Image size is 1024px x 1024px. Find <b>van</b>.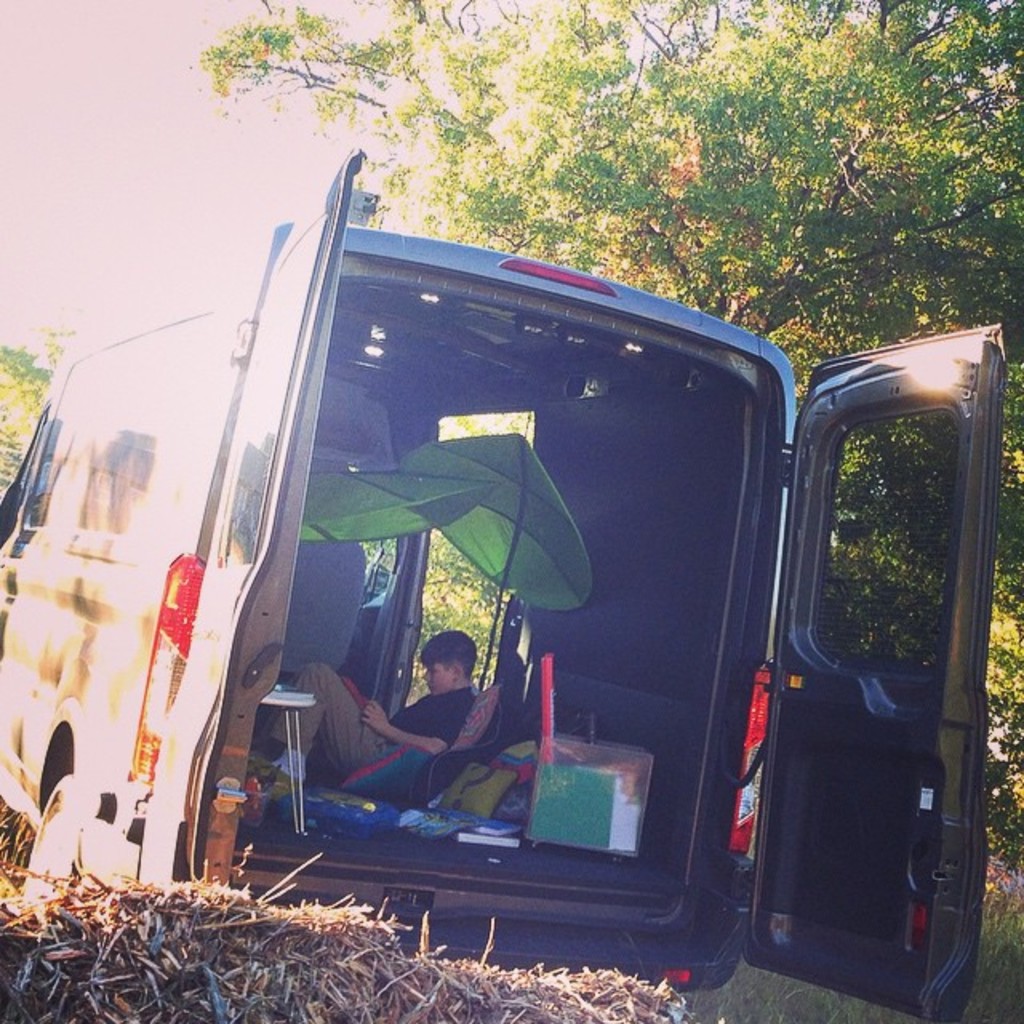
rect(0, 142, 1011, 1022).
